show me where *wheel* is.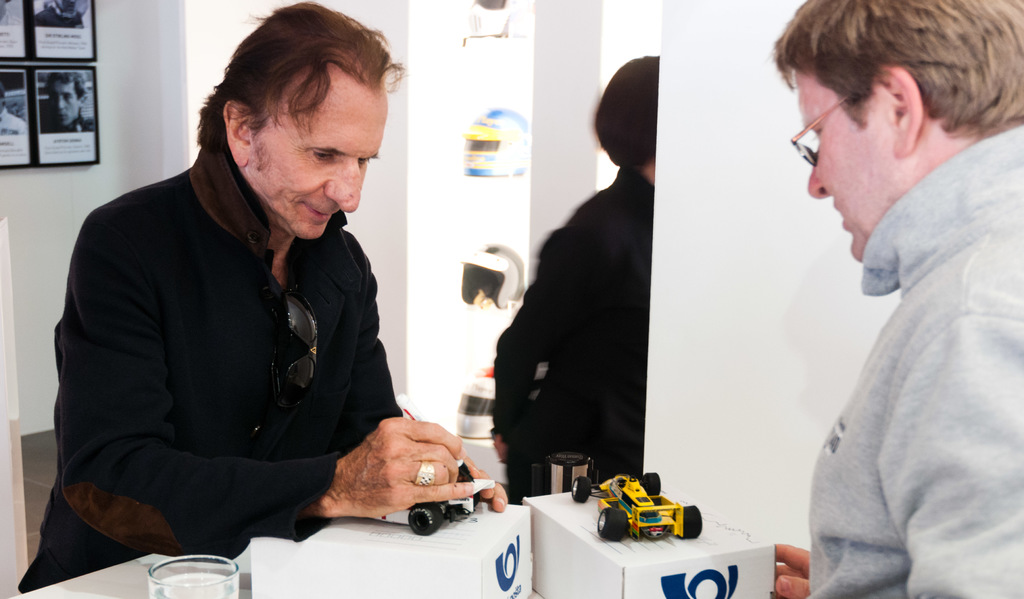
*wheel* is at region(472, 490, 479, 509).
